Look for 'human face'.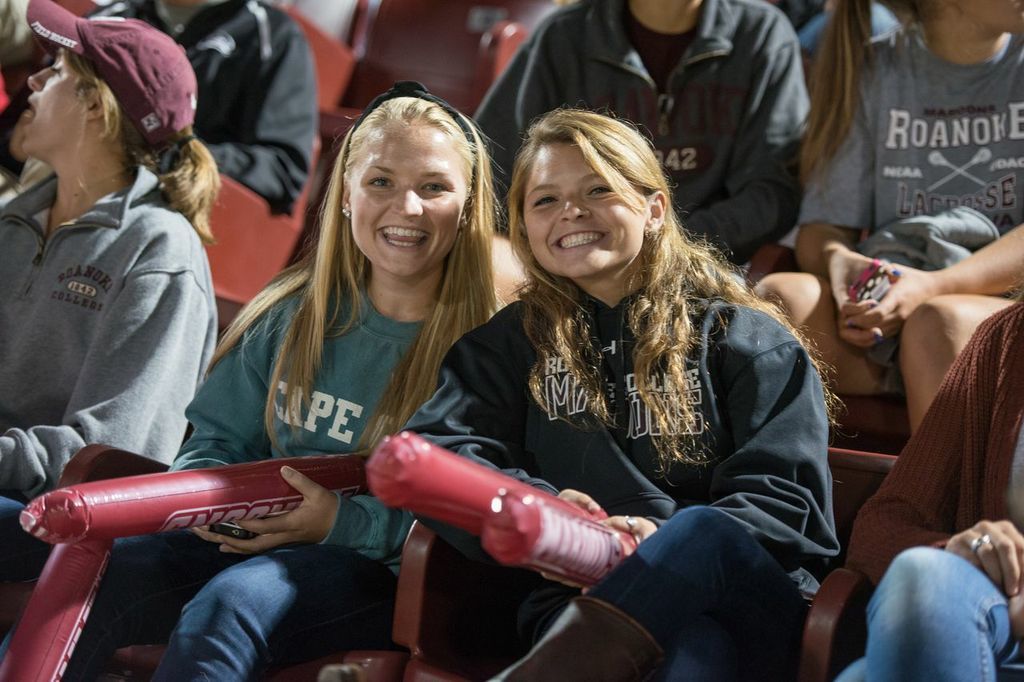
Found: 524/139/649/281.
